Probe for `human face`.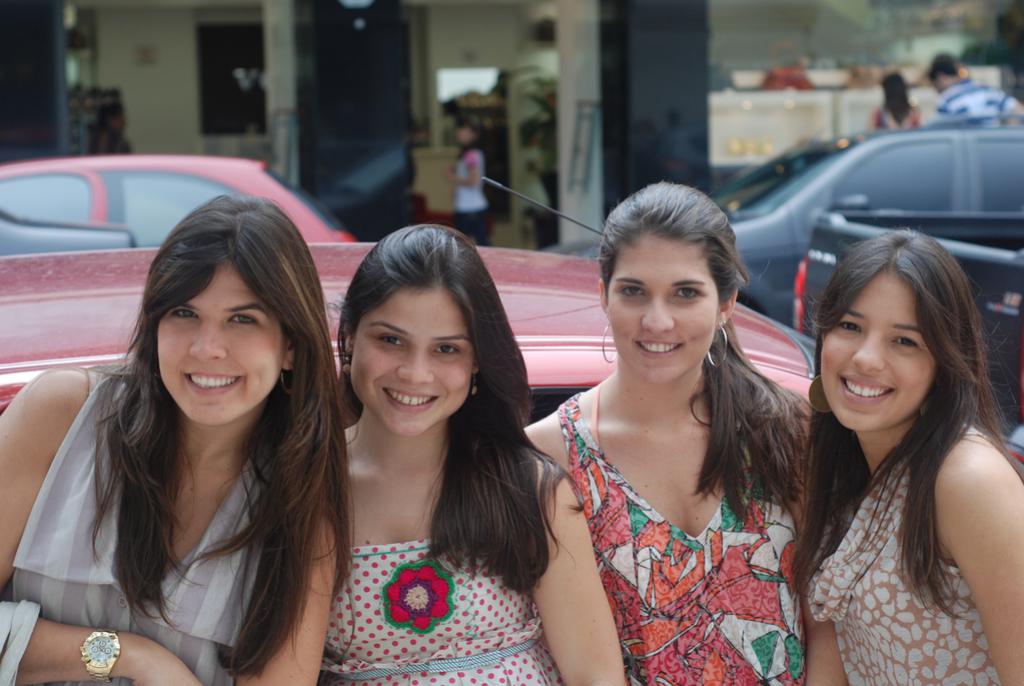
Probe result: <box>605,240,717,392</box>.
